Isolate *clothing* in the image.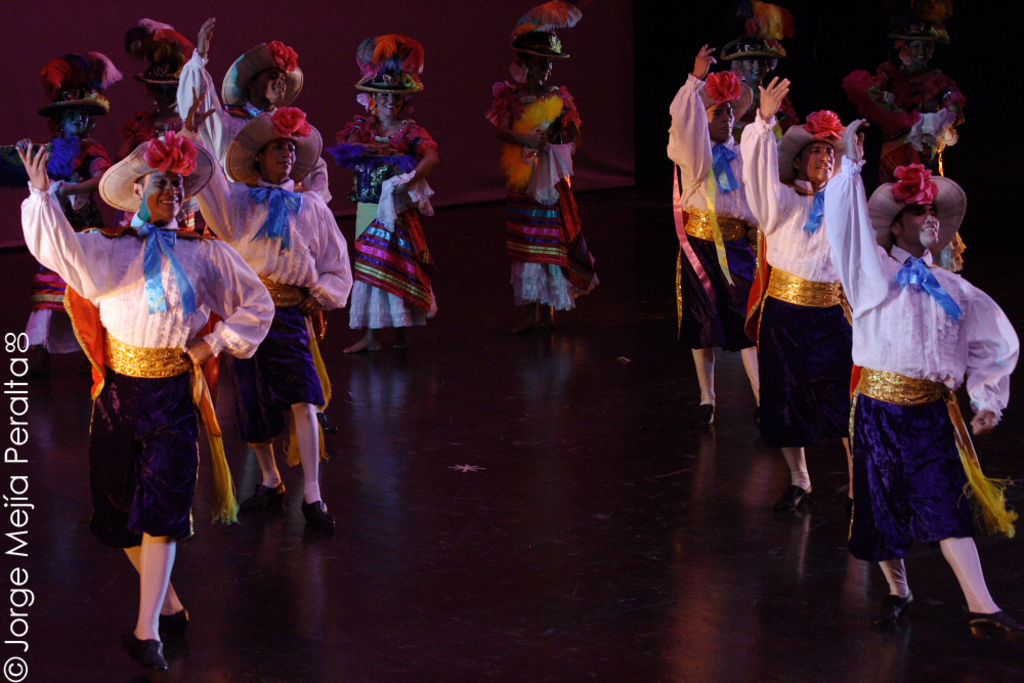
Isolated region: detection(18, 181, 274, 553).
